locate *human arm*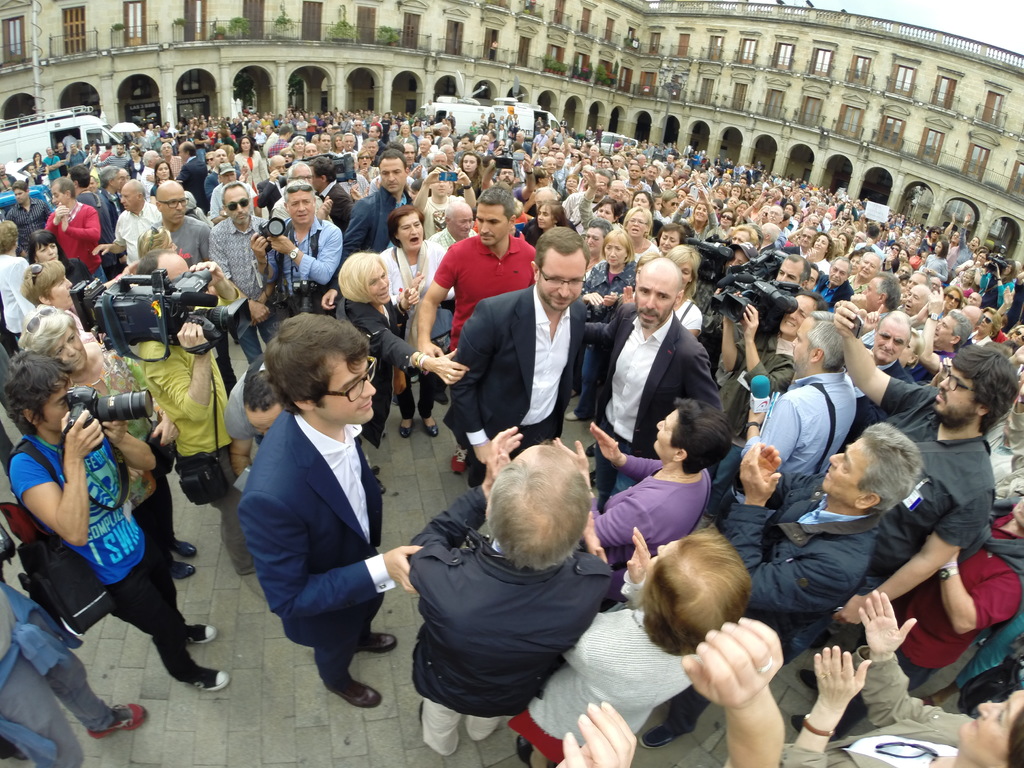
570,253,615,310
